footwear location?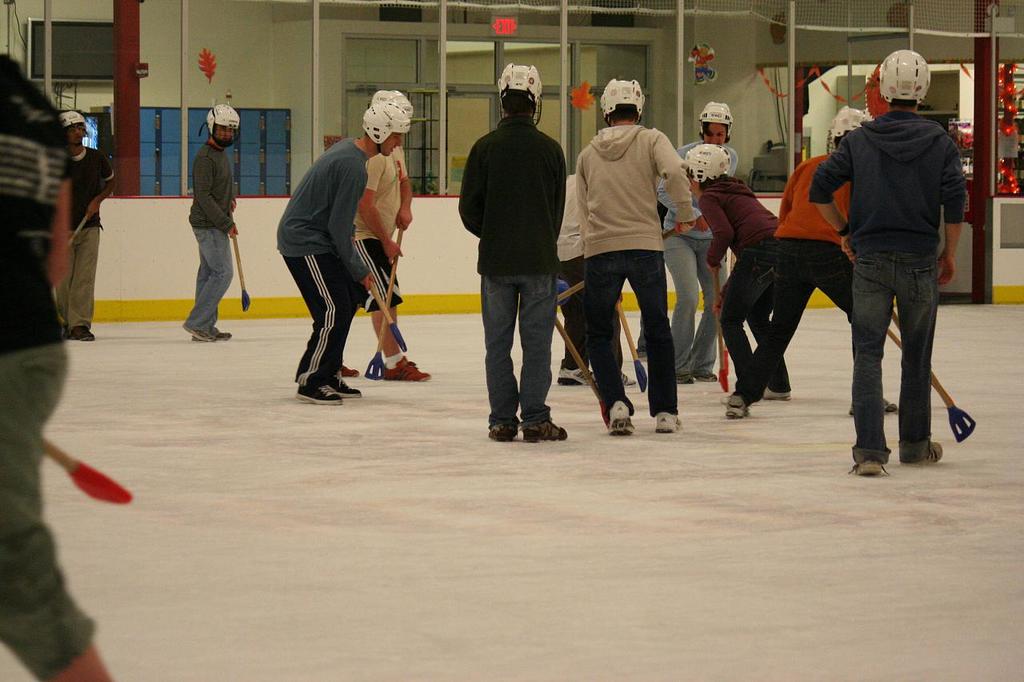
x1=910 y1=439 x2=945 y2=468
